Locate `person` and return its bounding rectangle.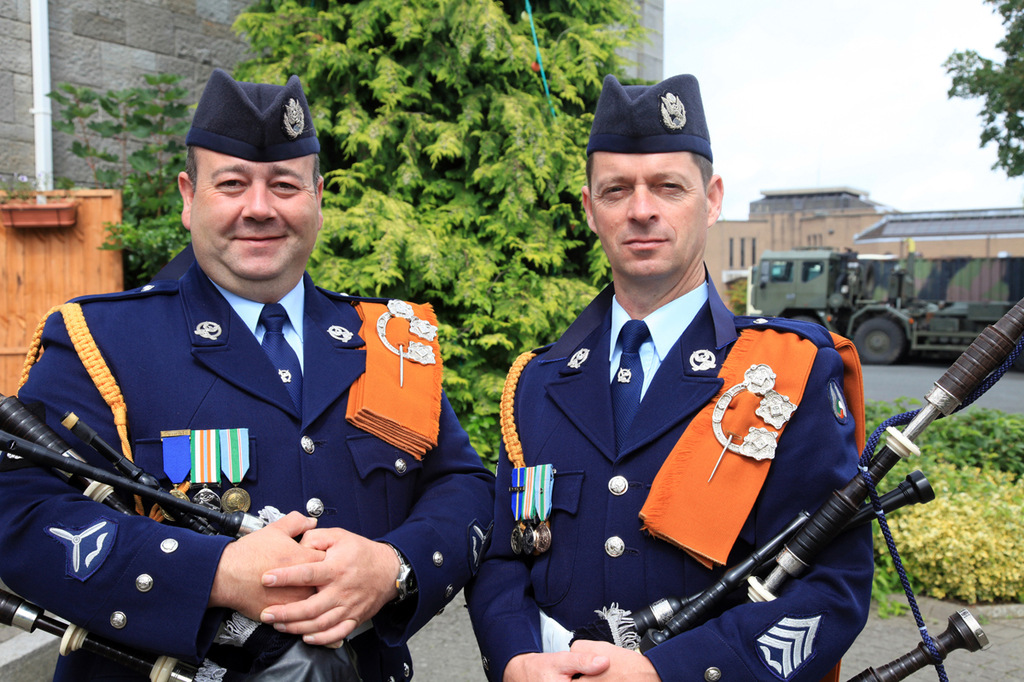
crop(62, 111, 461, 681).
